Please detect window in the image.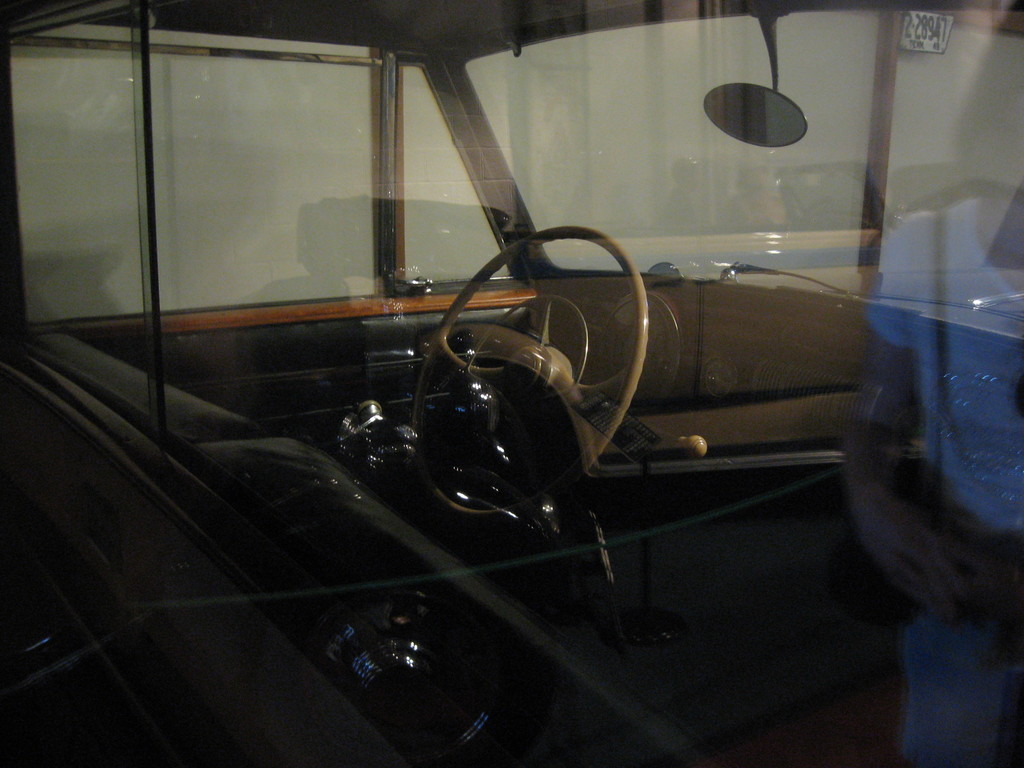
65:8:576:378.
